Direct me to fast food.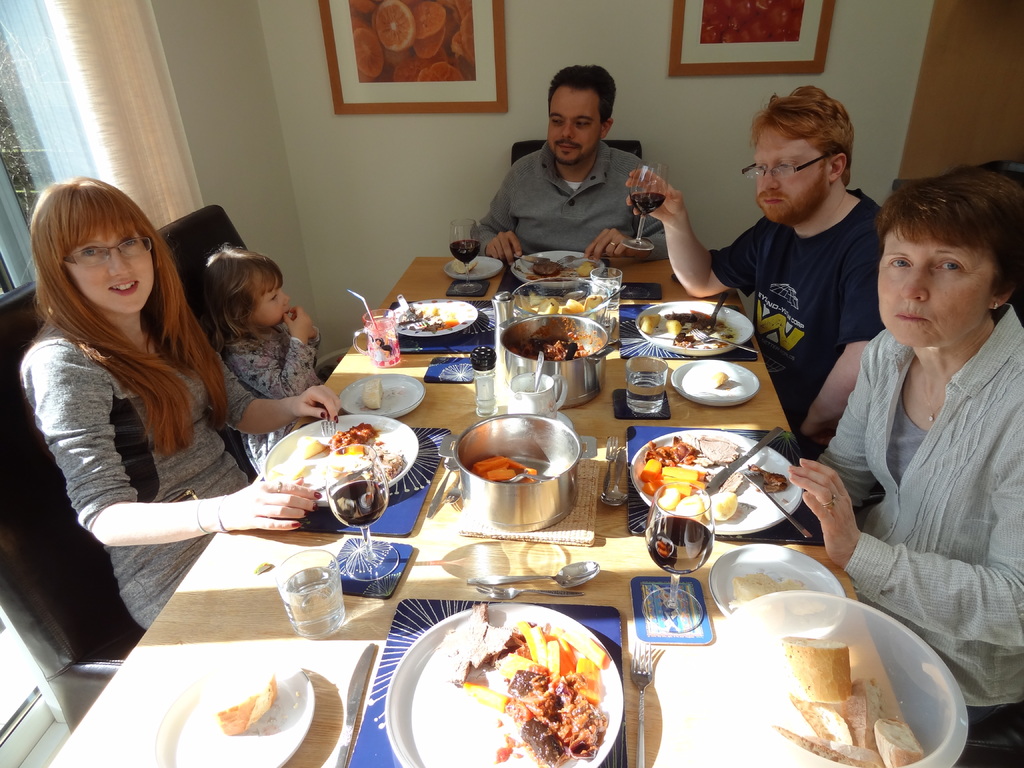
Direction: (415,605,615,762).
